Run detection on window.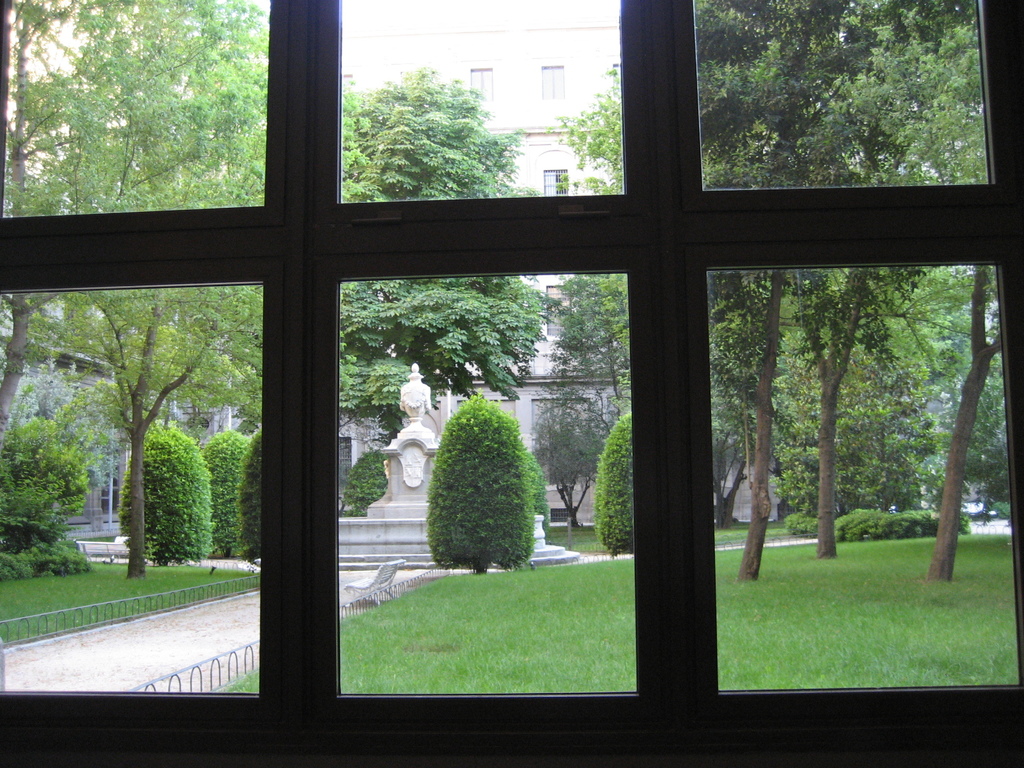
Result: 685/246/1023/767.
